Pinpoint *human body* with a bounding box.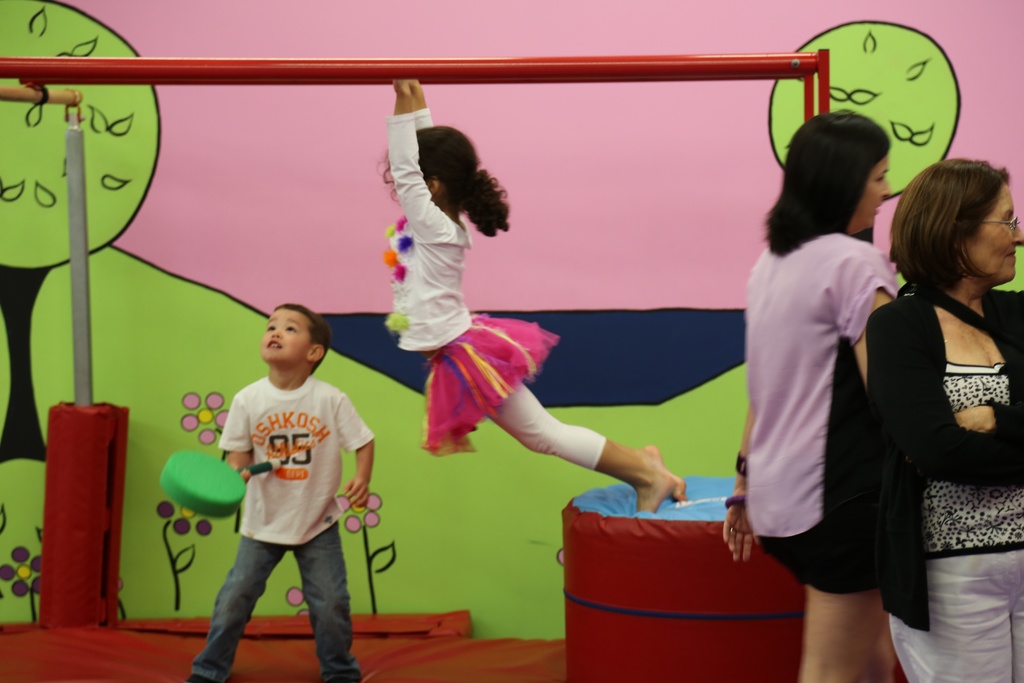
BBox(888, 283, 1023, 682).
